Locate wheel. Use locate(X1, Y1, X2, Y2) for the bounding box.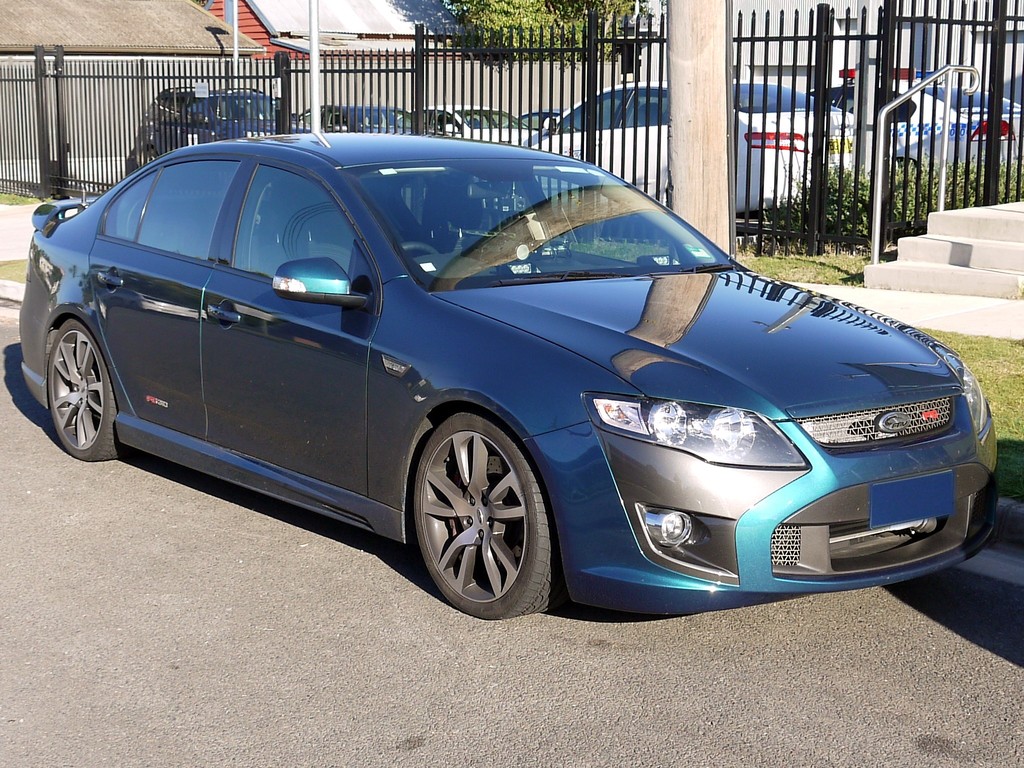
locate(402, 242, 435, 257).
